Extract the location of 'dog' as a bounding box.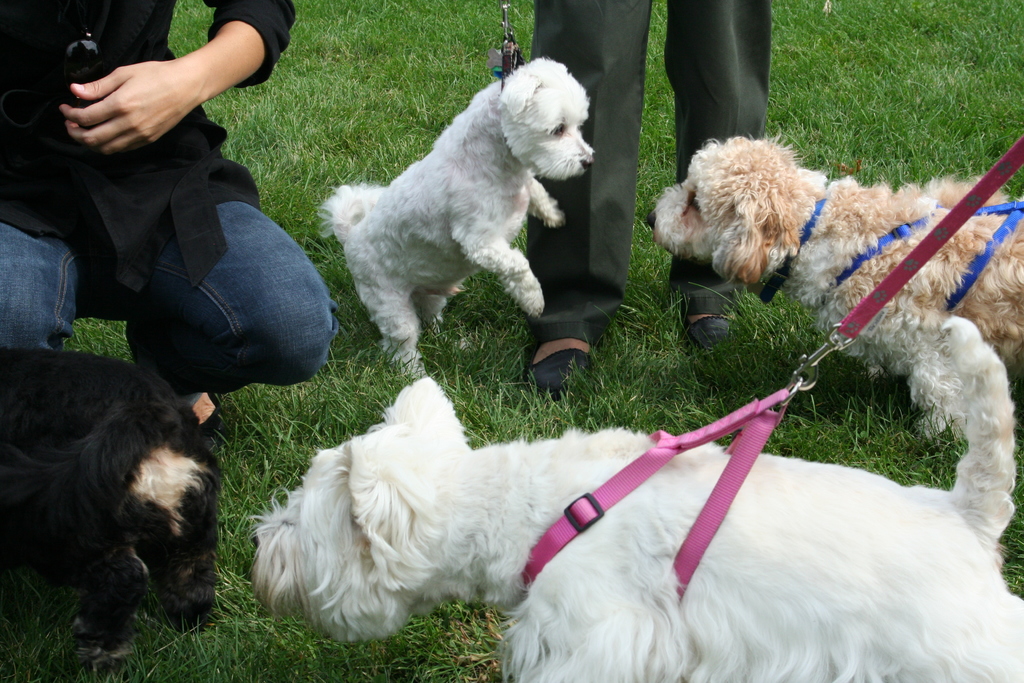
241/314/1023/682.
